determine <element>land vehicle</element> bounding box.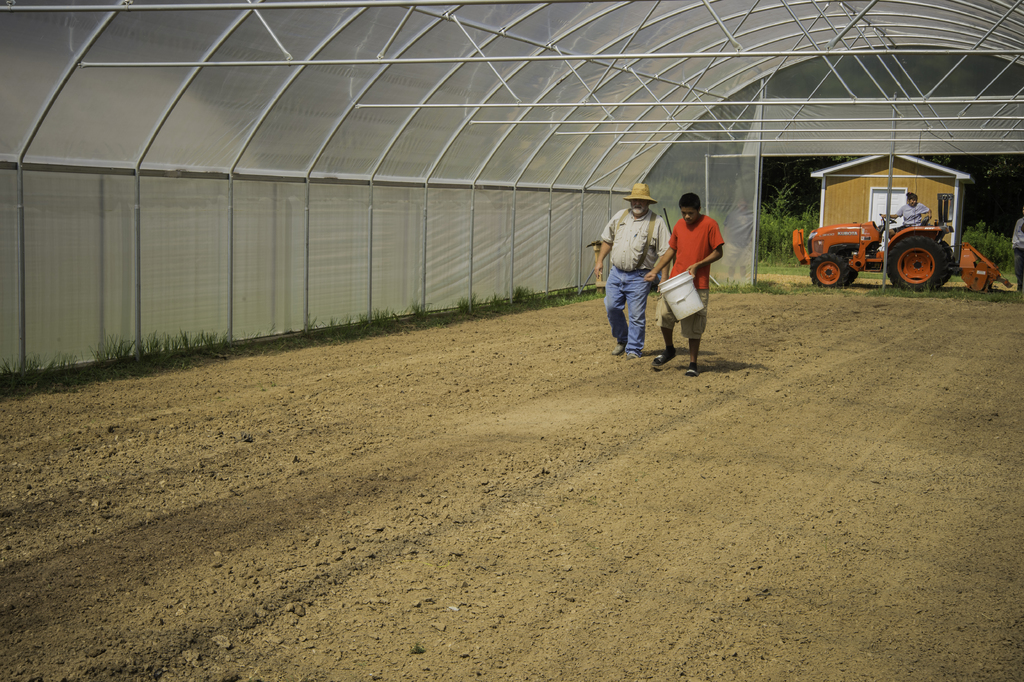
Determined: 789/213/993/288.
